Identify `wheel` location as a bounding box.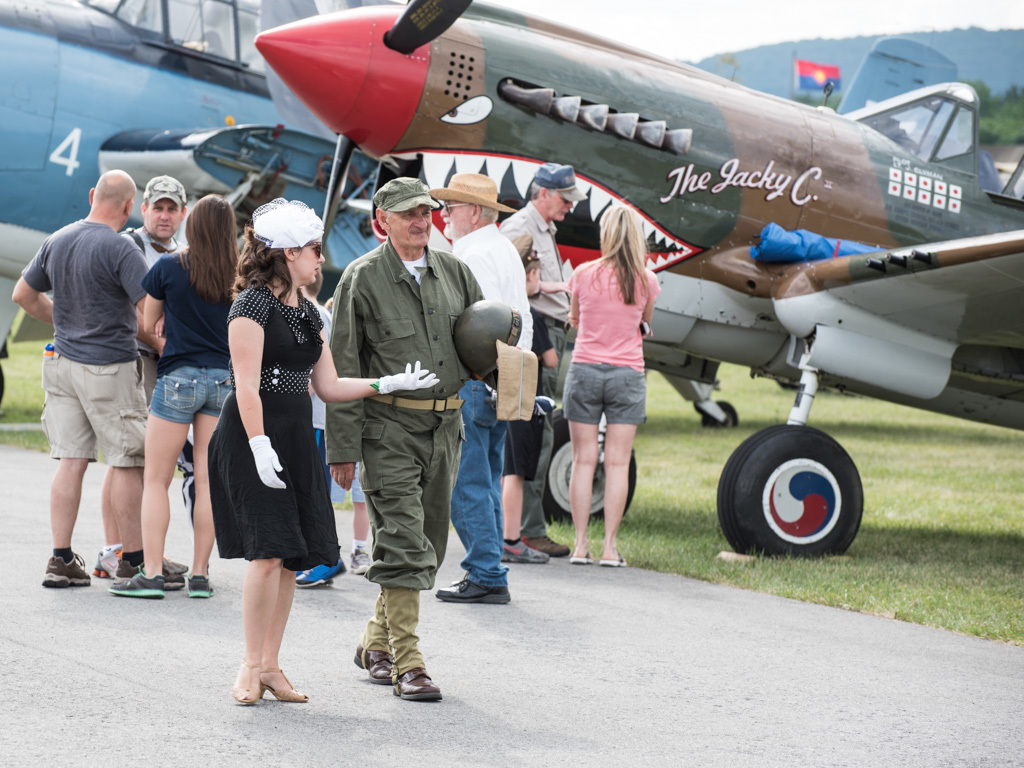
select_region(699, 398, 741, 433).
